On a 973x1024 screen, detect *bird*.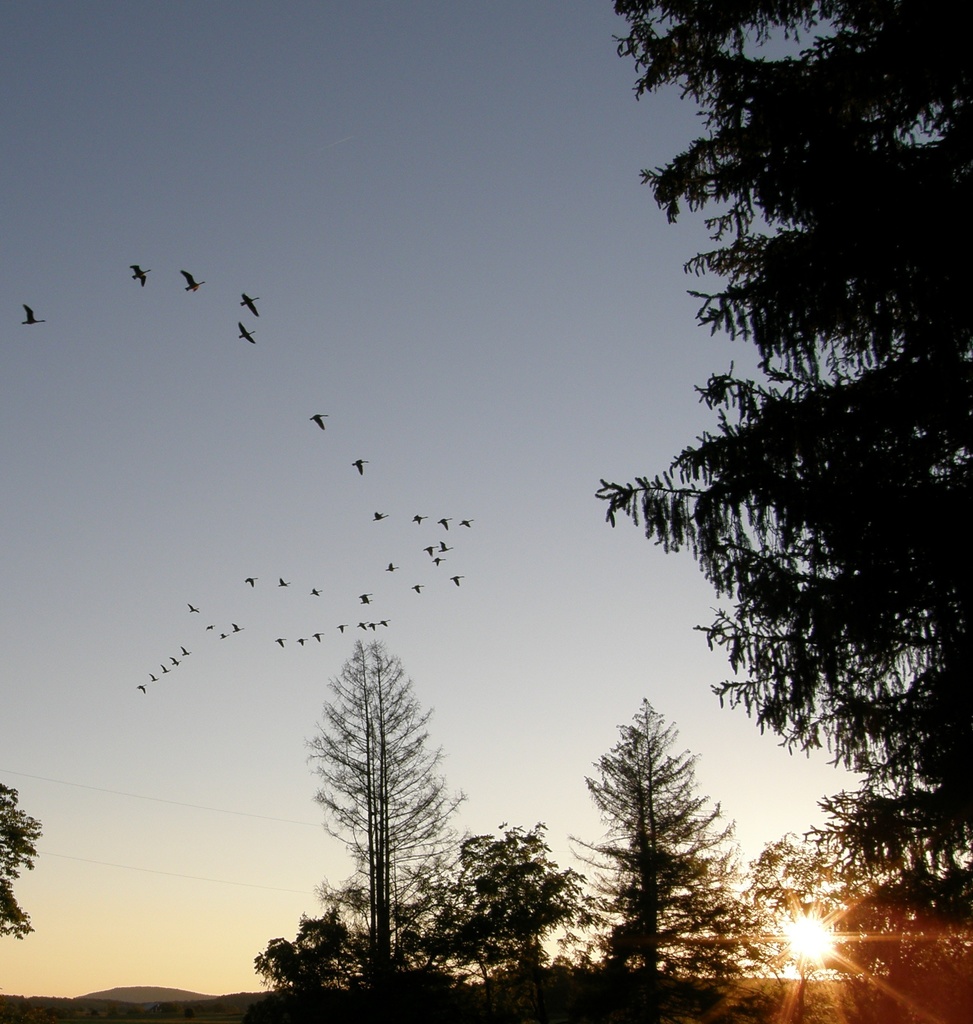
Rect(189, 600, 201, 614).
